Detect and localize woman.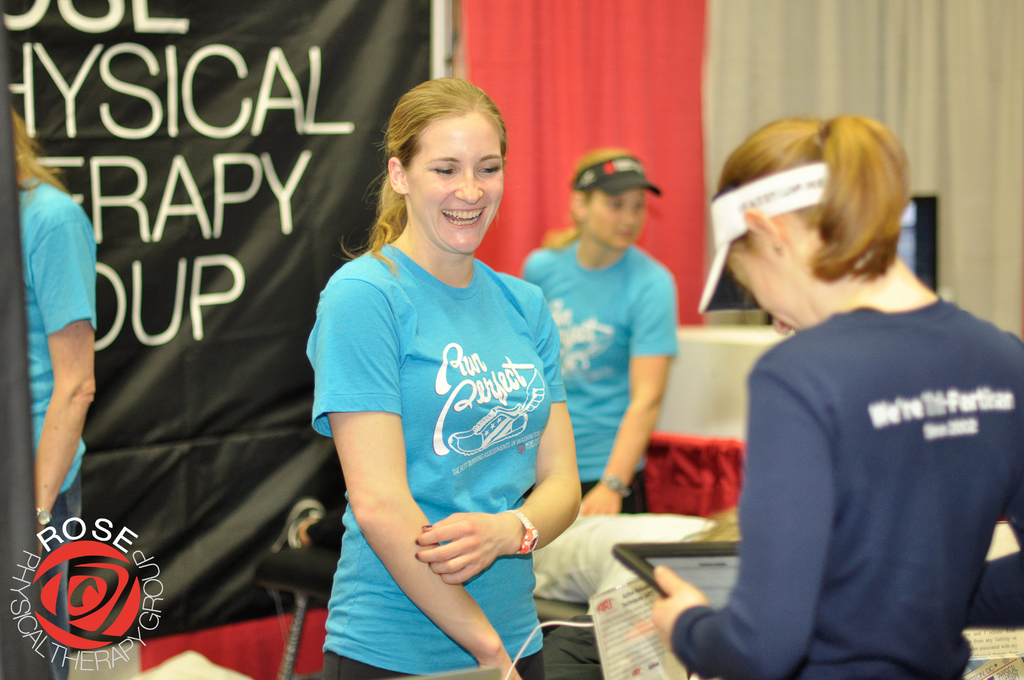
Localized at region(287, 79, 594, 679).
